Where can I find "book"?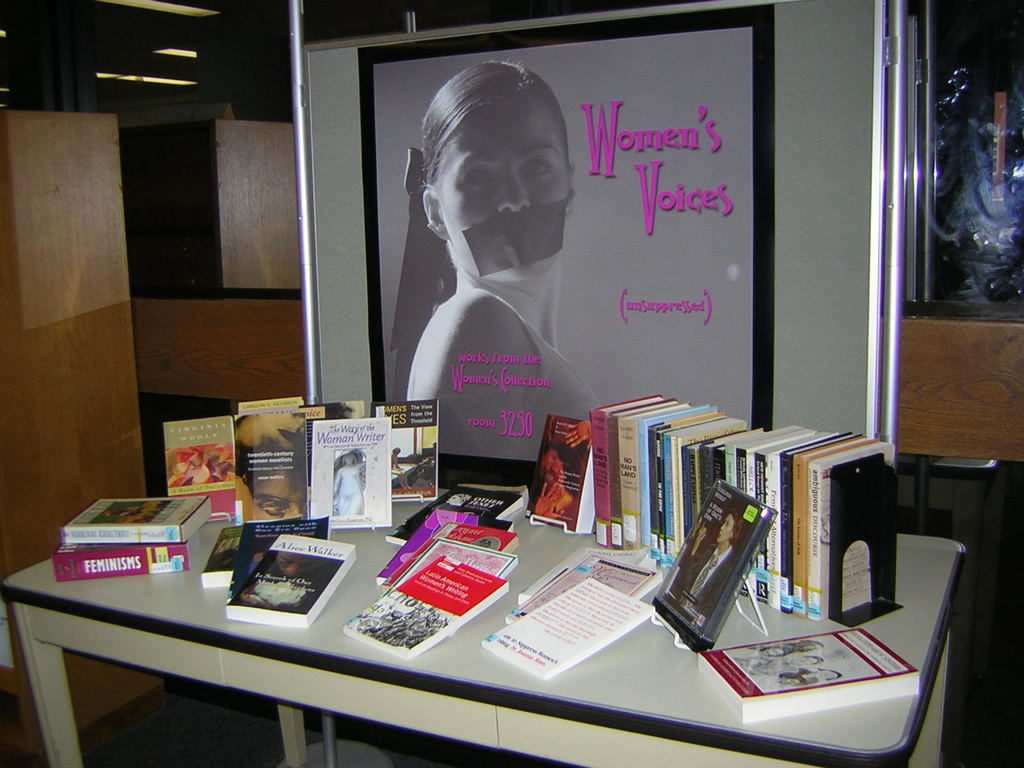
You can find it at bbox=[223, 514, 335, 604].
